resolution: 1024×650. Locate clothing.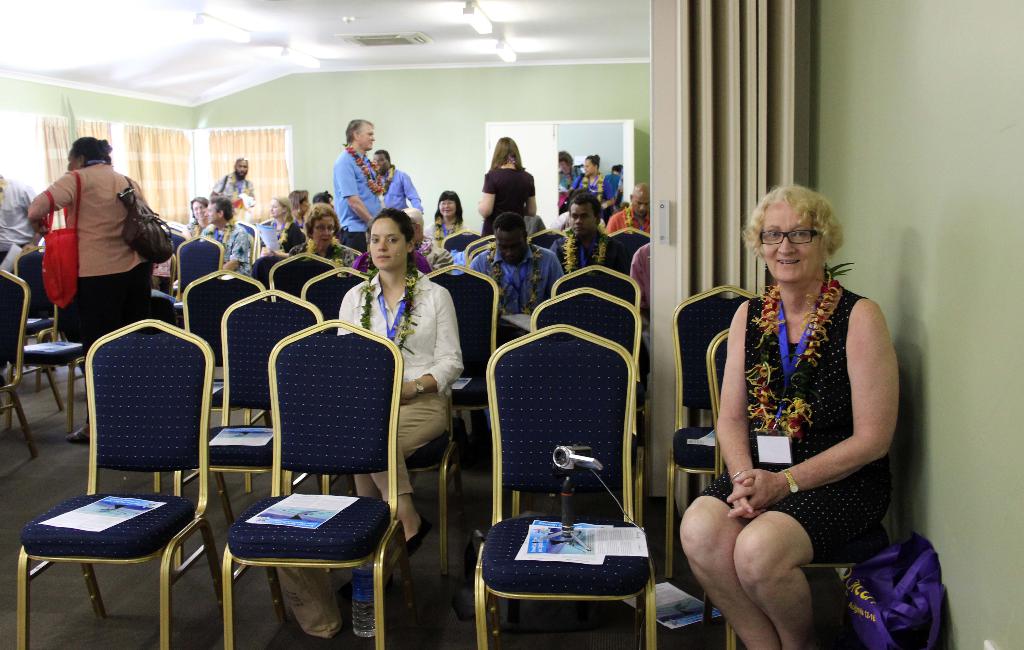
<bbox>329, 141, 384, 257</bbox>.
